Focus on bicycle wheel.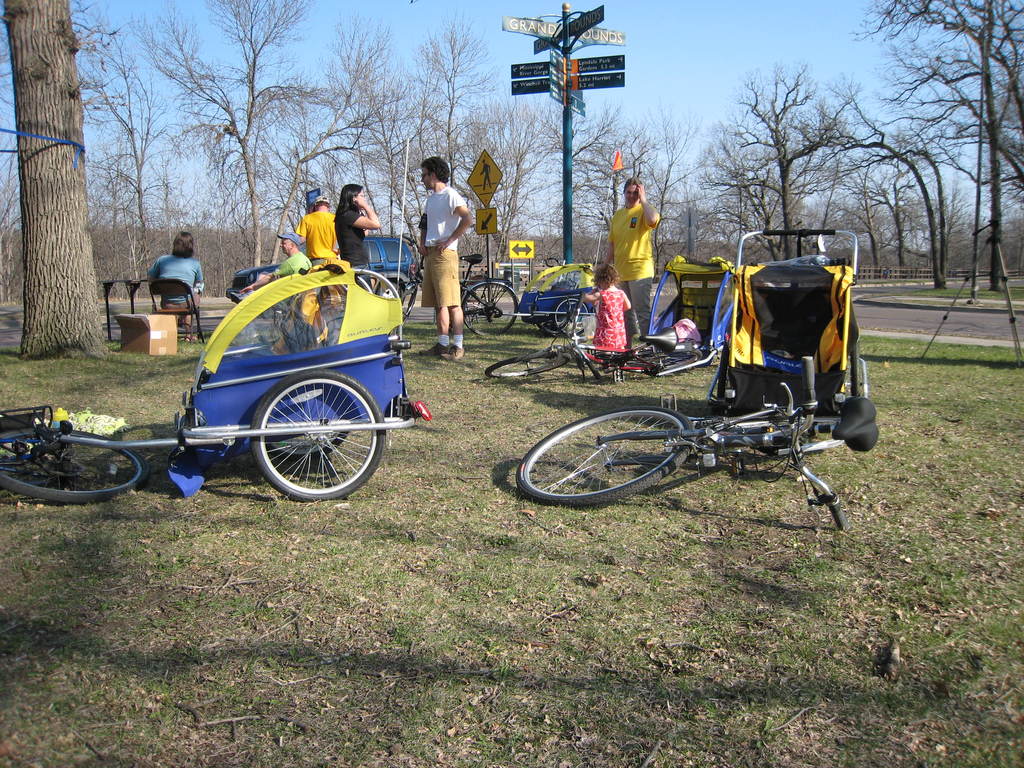
Focused at <box>0,425,137,503</box>.
